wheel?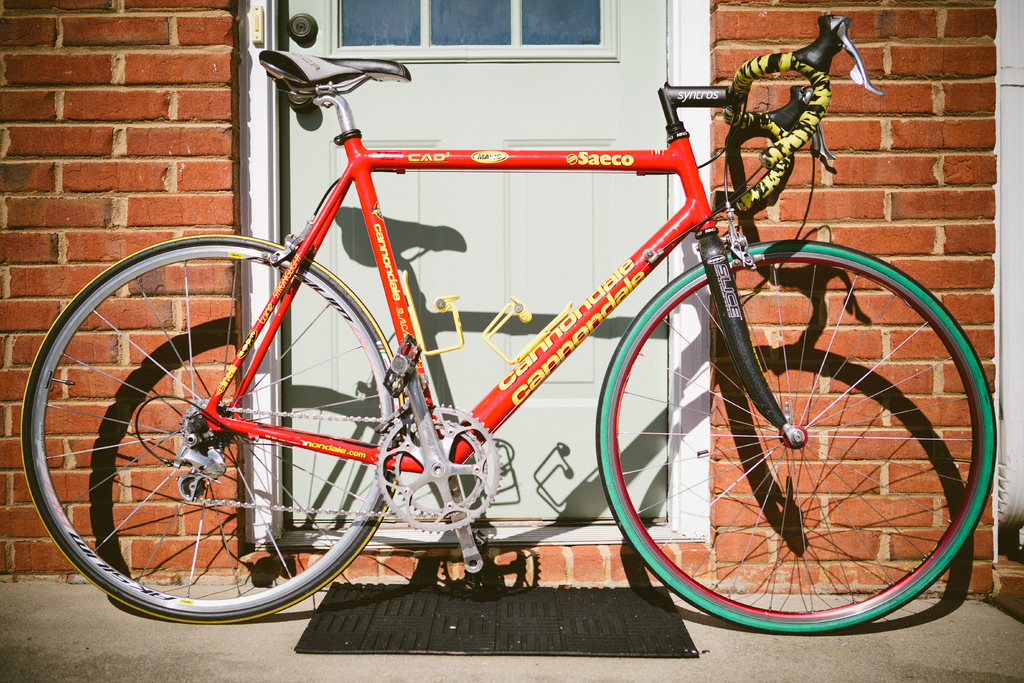
bbox(19, 231, 408, 621)
